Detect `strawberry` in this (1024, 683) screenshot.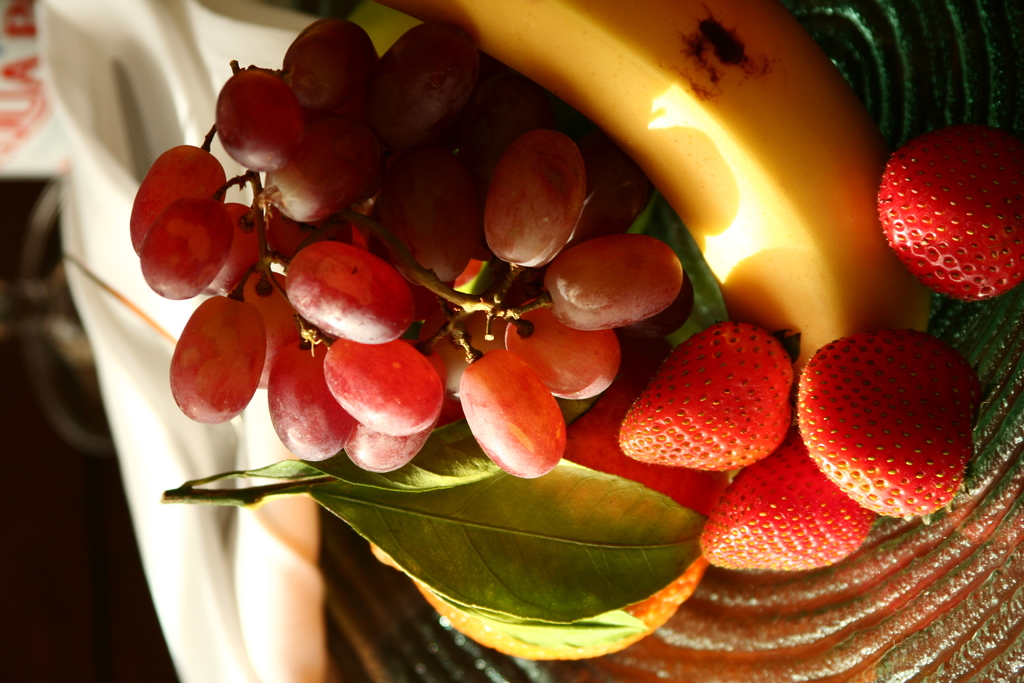
Detection: BBox(621, 317, 788, 466).
